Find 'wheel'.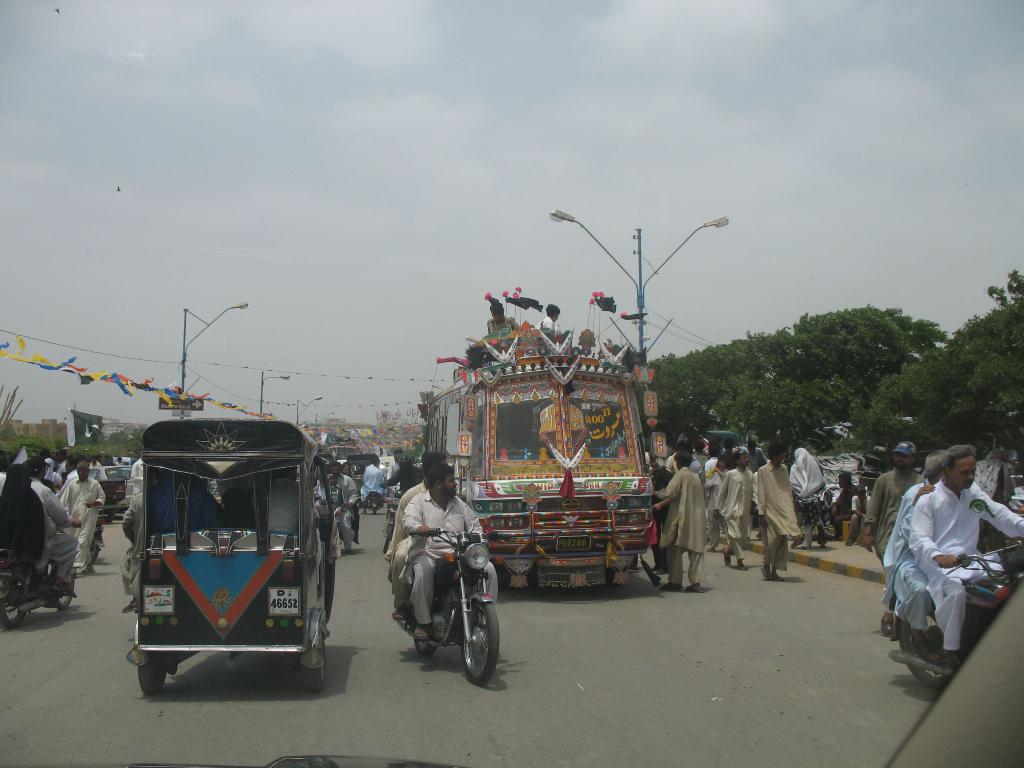
[x1=460, y1=590, x2=499, y2=688].
